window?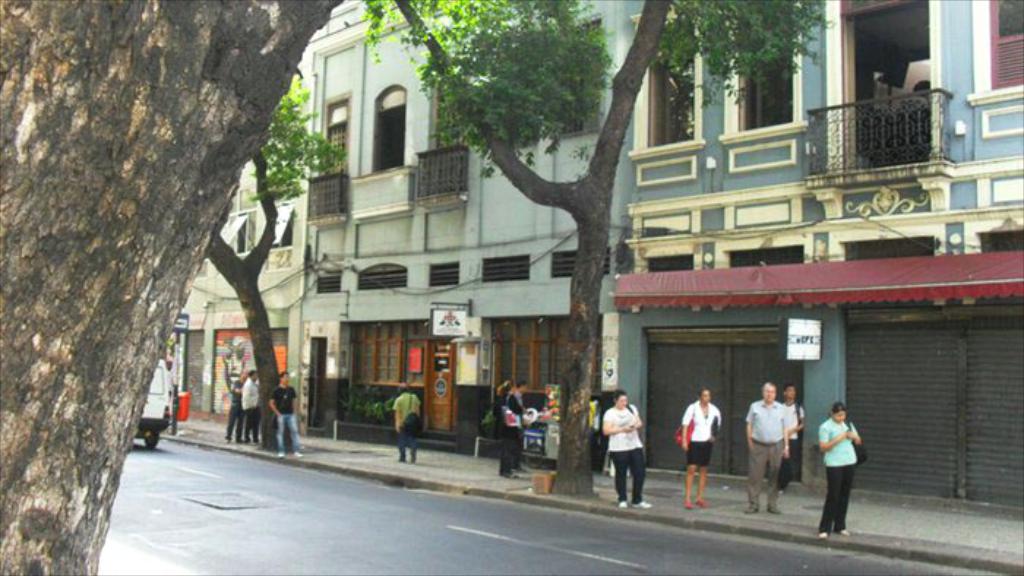
729, 13, 794, 136
